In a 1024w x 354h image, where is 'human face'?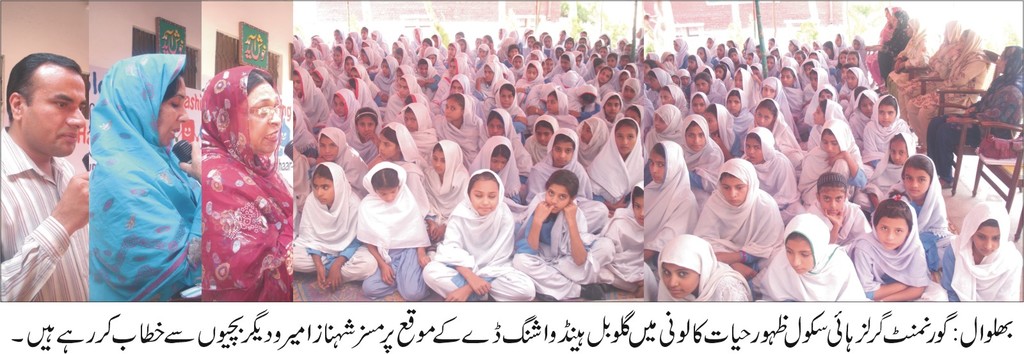
[x1=616, y1=125, x2=637, y2=154].
